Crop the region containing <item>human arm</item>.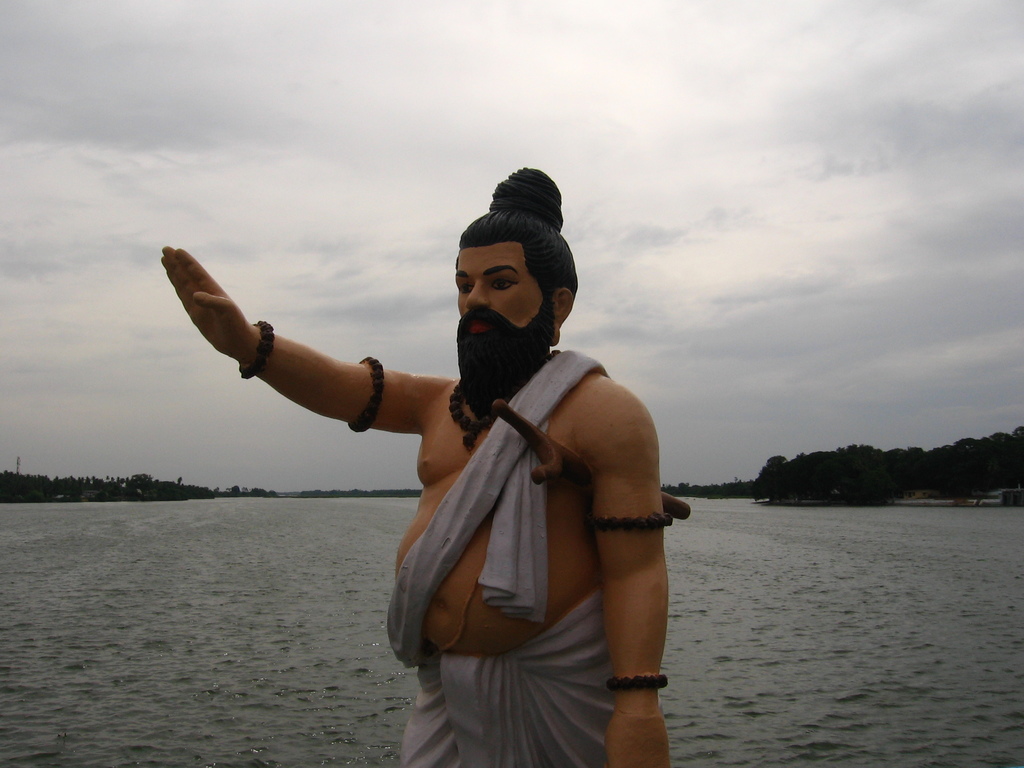
Crop region: pyautogui.locateOnScreen(575, 386, 674, 767).
